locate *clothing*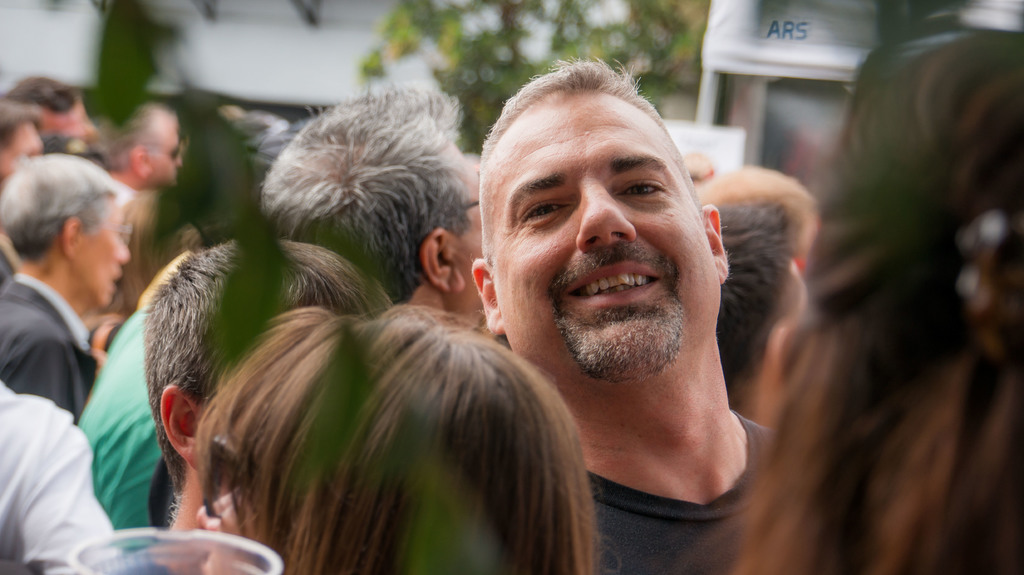
[0,230,19,295]
